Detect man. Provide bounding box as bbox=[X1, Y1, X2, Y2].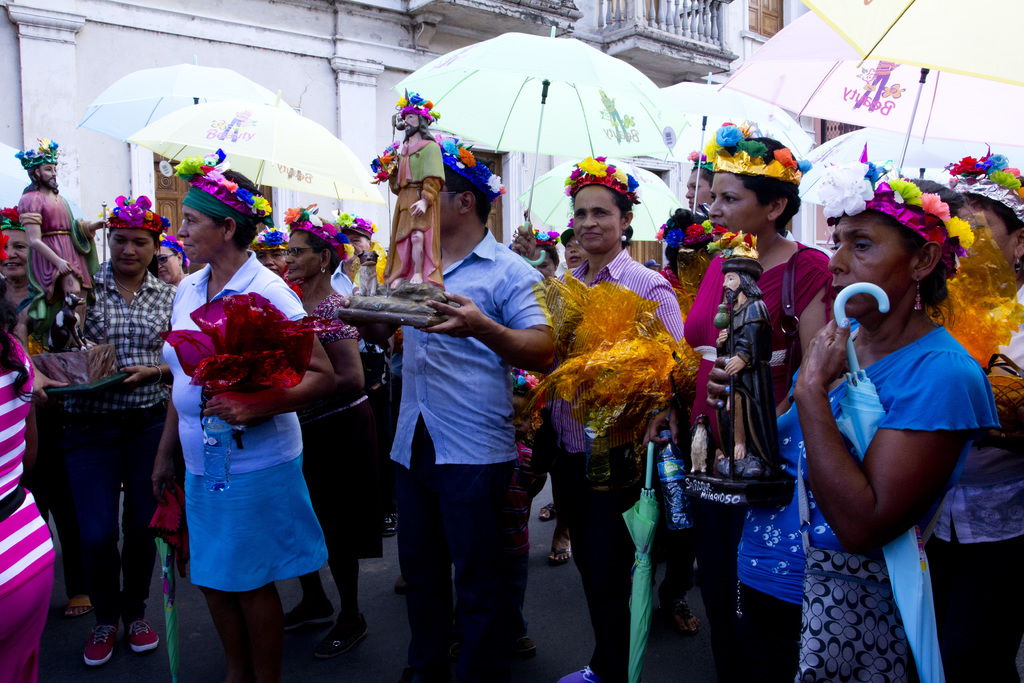
bbox=[330, 212, 400, 538].
